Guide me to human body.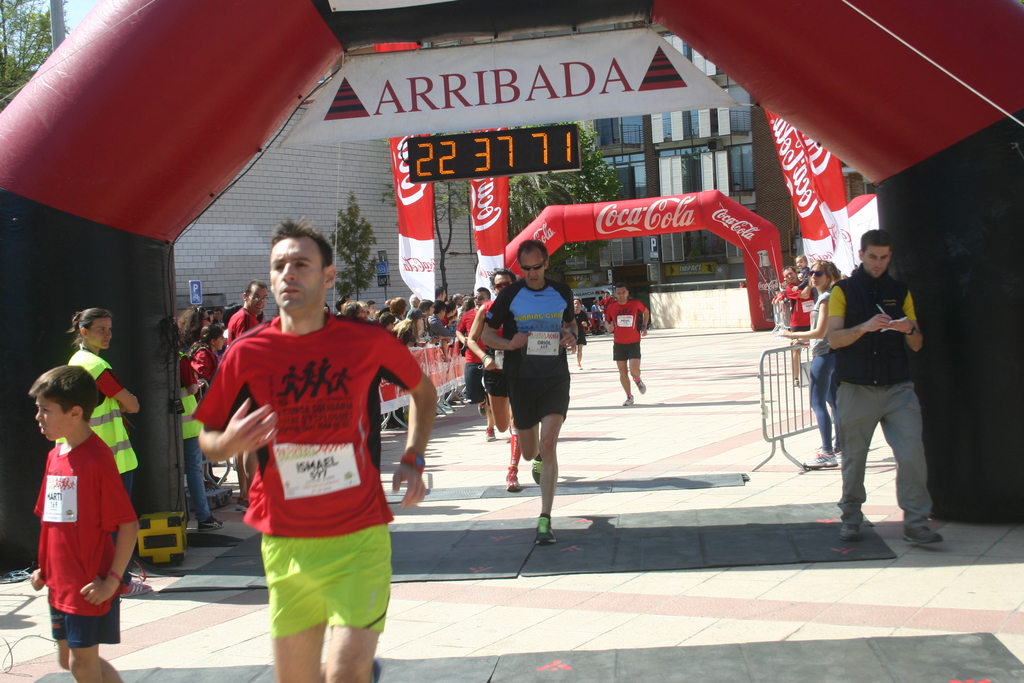
Guidance: <region>823, 226, 934, 547</region>.
